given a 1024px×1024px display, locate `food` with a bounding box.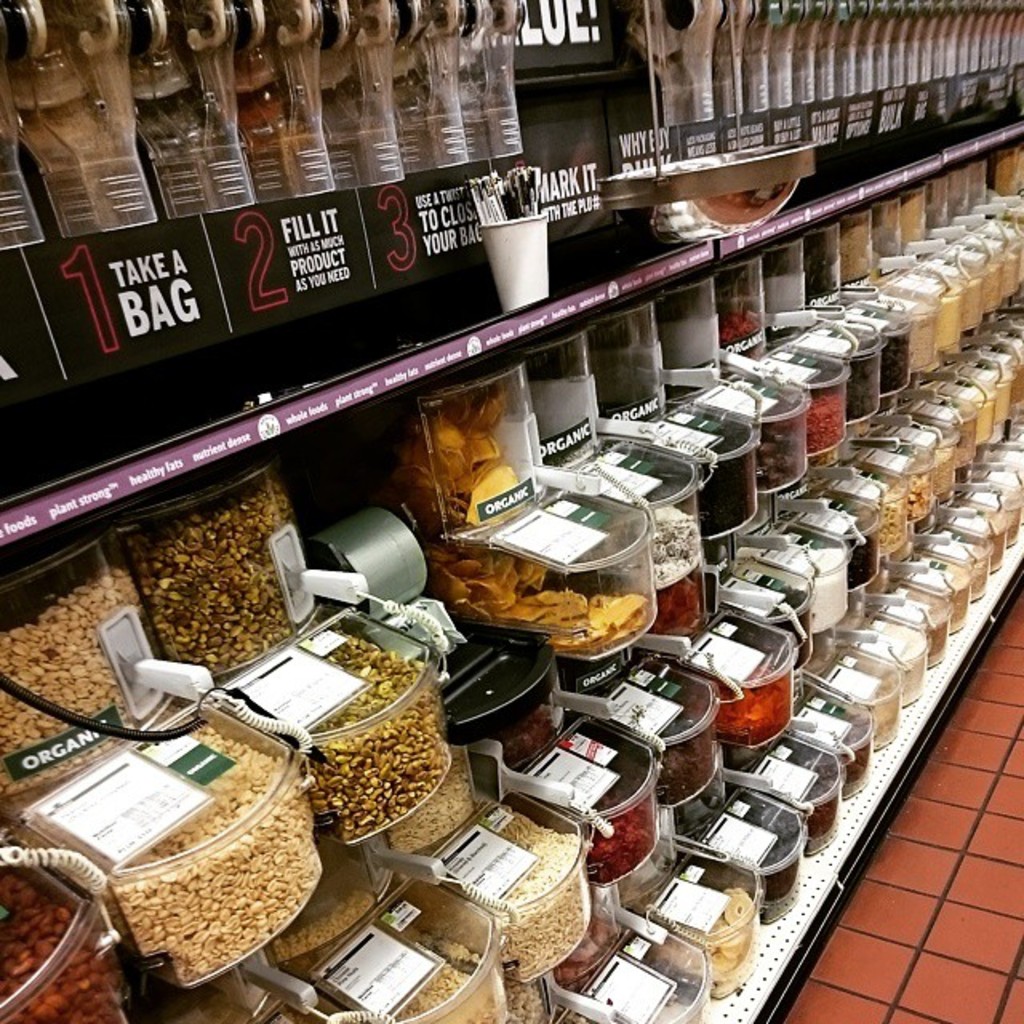
Located: 987,376,1011,426.
